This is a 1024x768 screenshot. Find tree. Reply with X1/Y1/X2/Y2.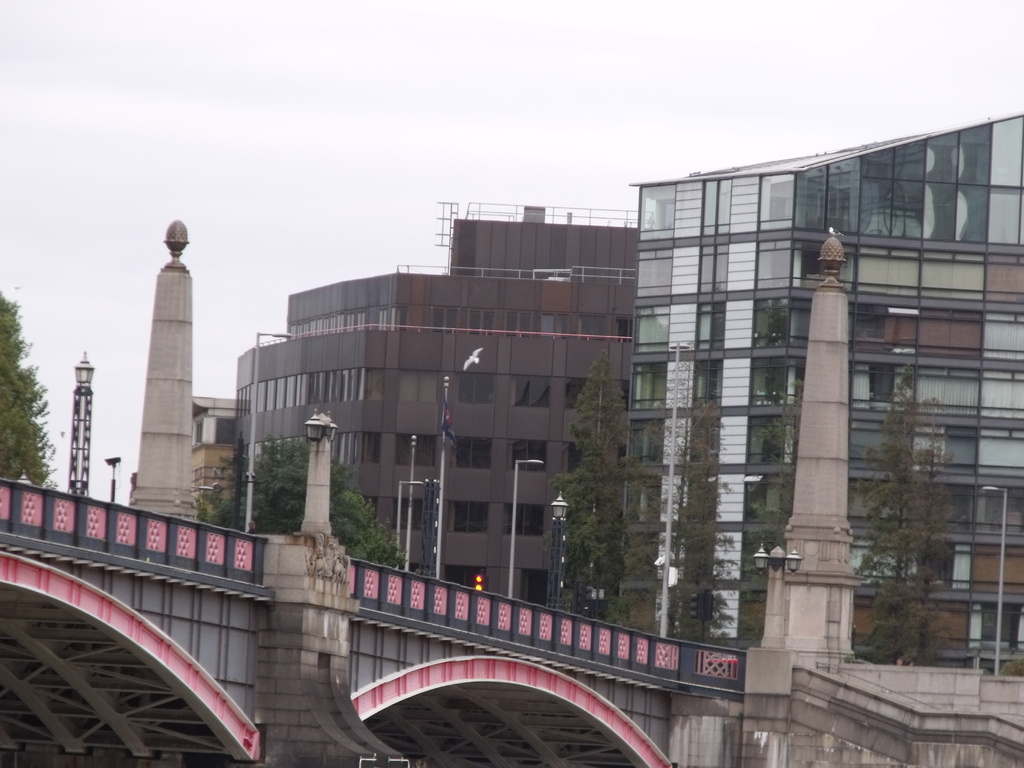
0/287/60/488.
